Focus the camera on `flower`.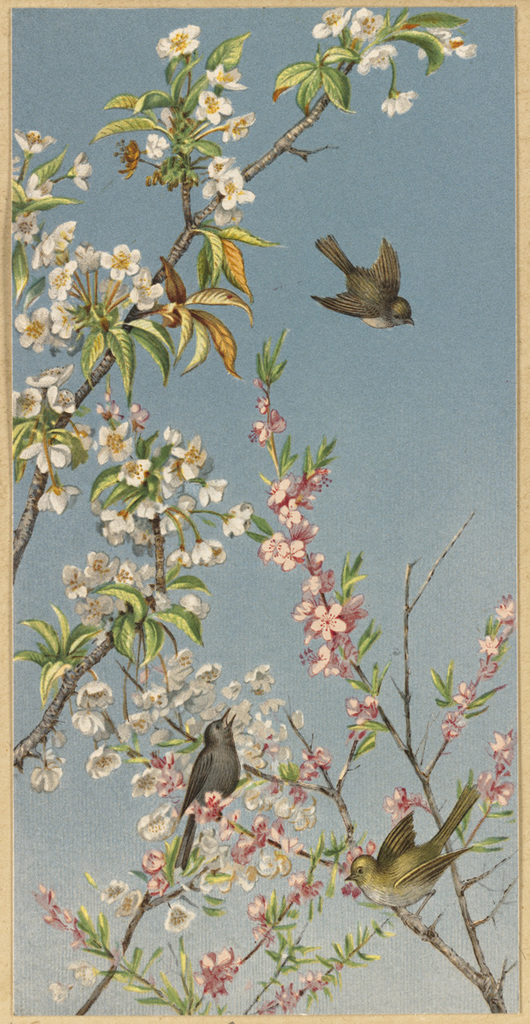
Focus region: bbox=[185, 956, 245, 1008].
